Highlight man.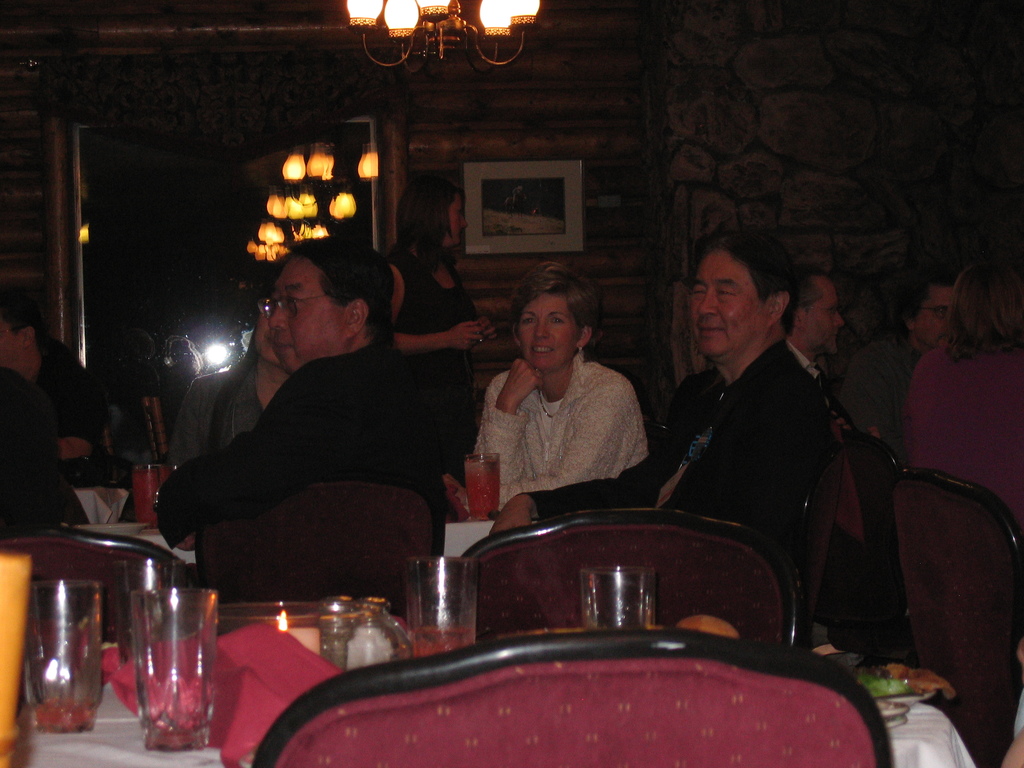
Highlighted region: rect(488, 224, 834, 595).
